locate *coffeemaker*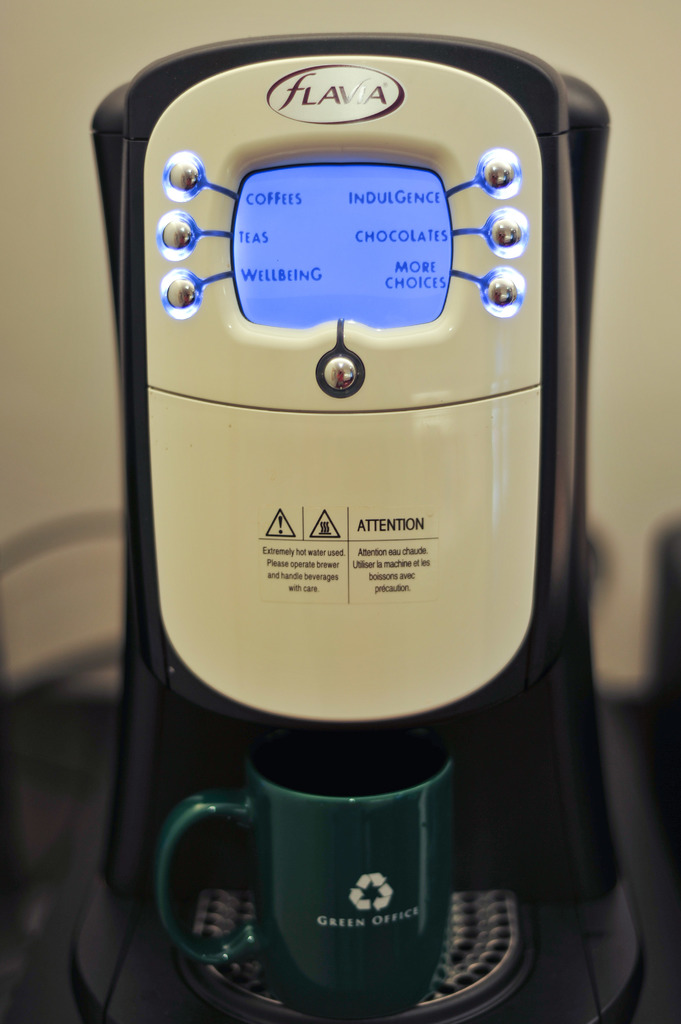
x1=64, y1=28, x2=645, y2=1023
